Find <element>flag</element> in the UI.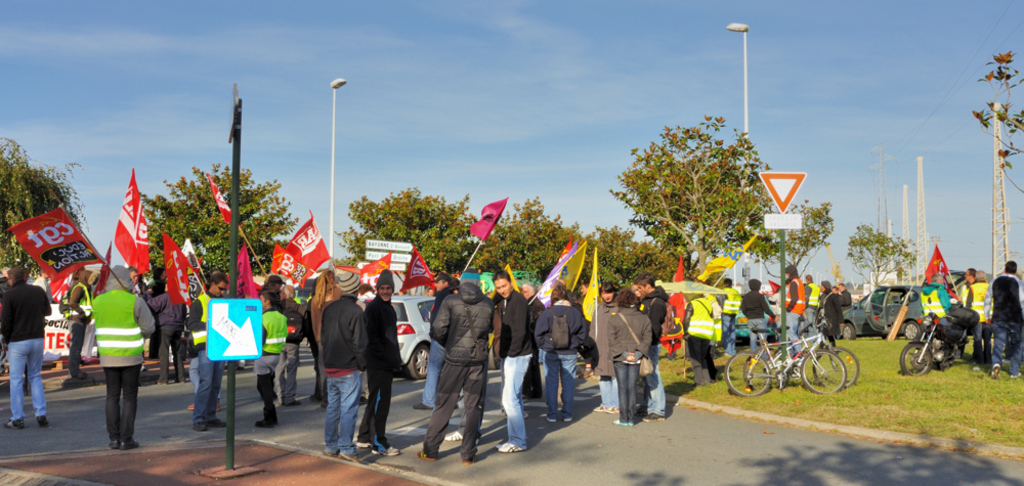
UI element at (left=468, top=196, right=511, bottom=238).
